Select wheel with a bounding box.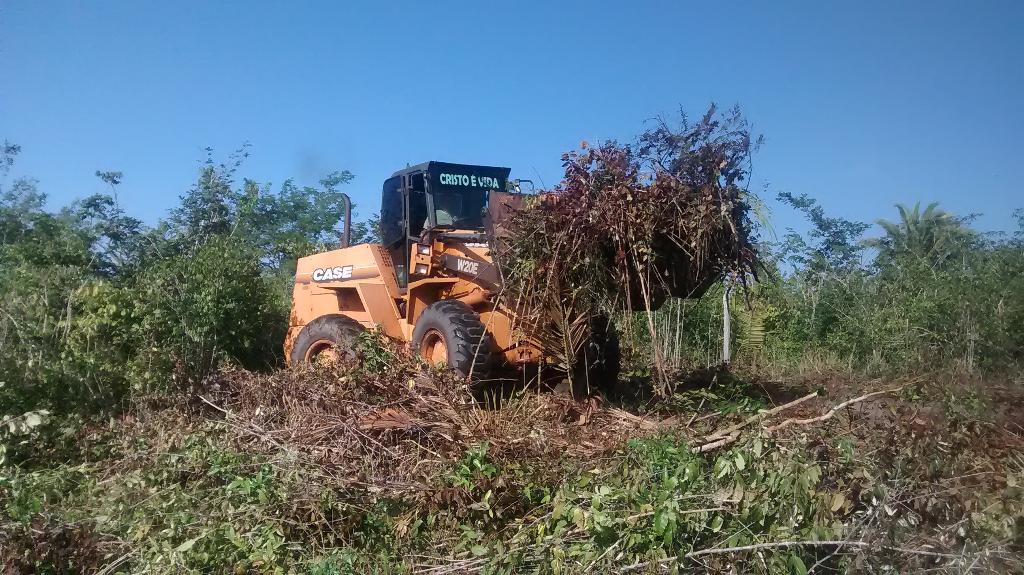
405:298:499:407.
